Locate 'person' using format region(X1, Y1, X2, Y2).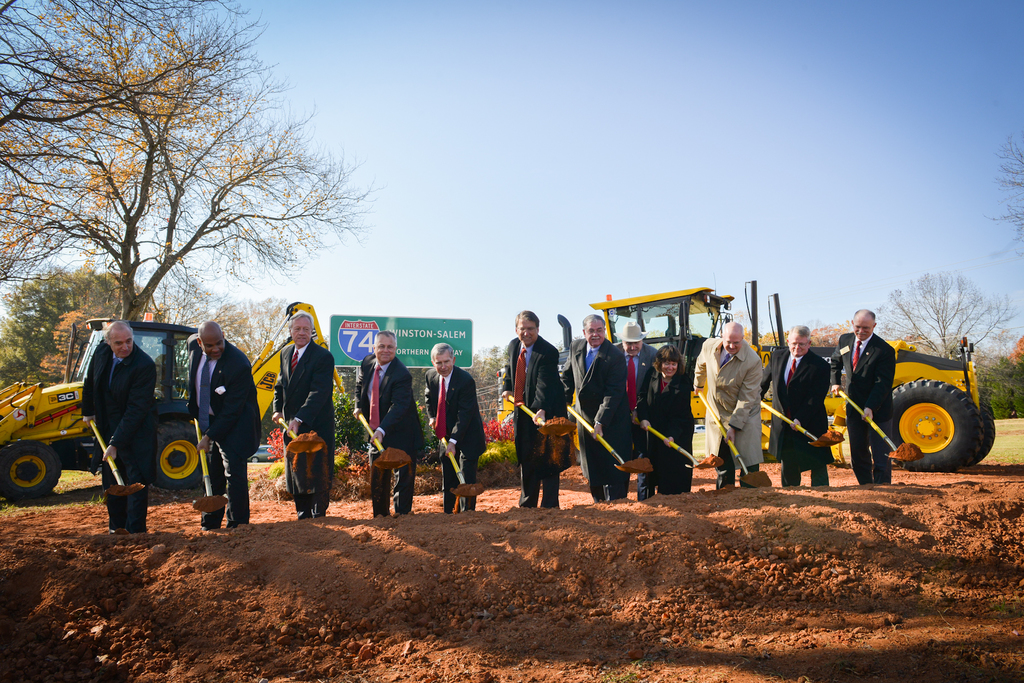
region(79, 319, 158, 533).
